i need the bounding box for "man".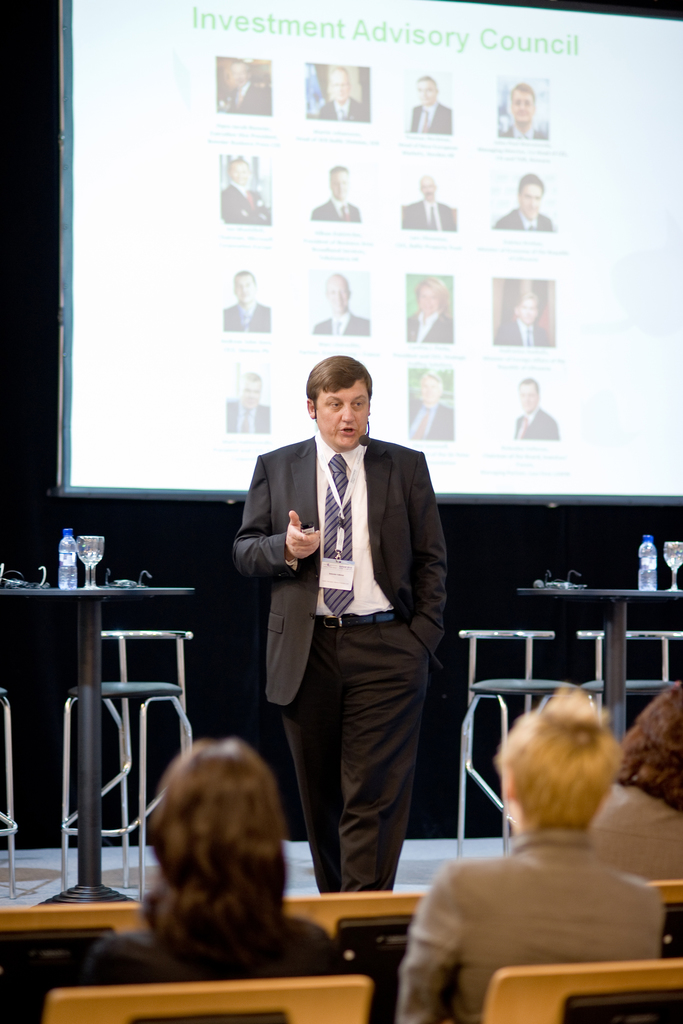
Here it is: [308, 166, 359, 221].
